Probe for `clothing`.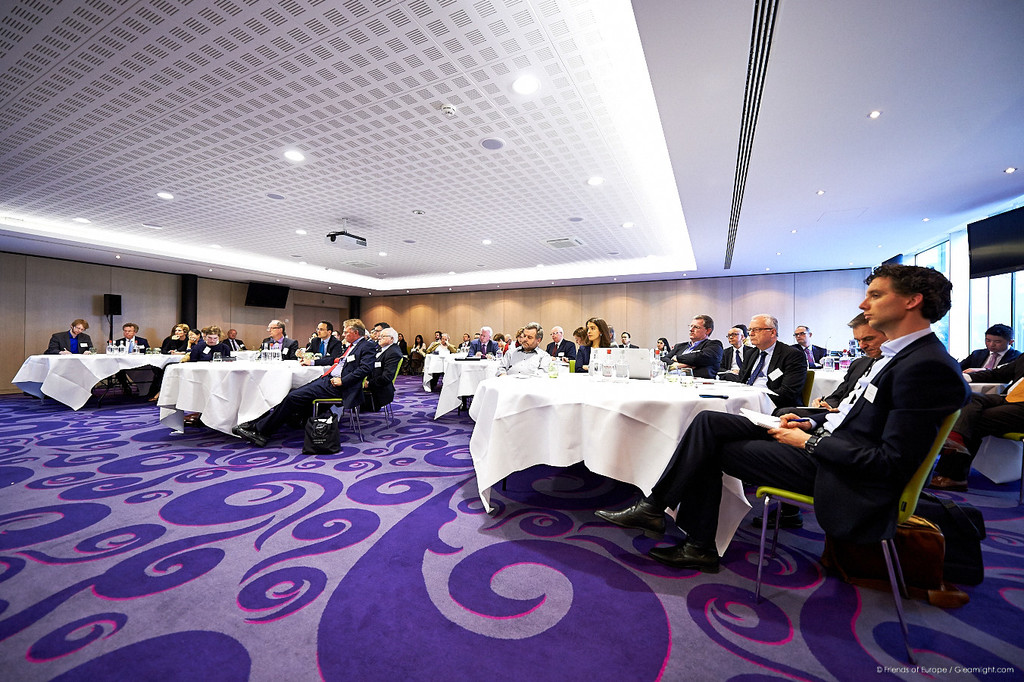
Probe result: <bbox>429, 339, 454, 354</bbox>.
